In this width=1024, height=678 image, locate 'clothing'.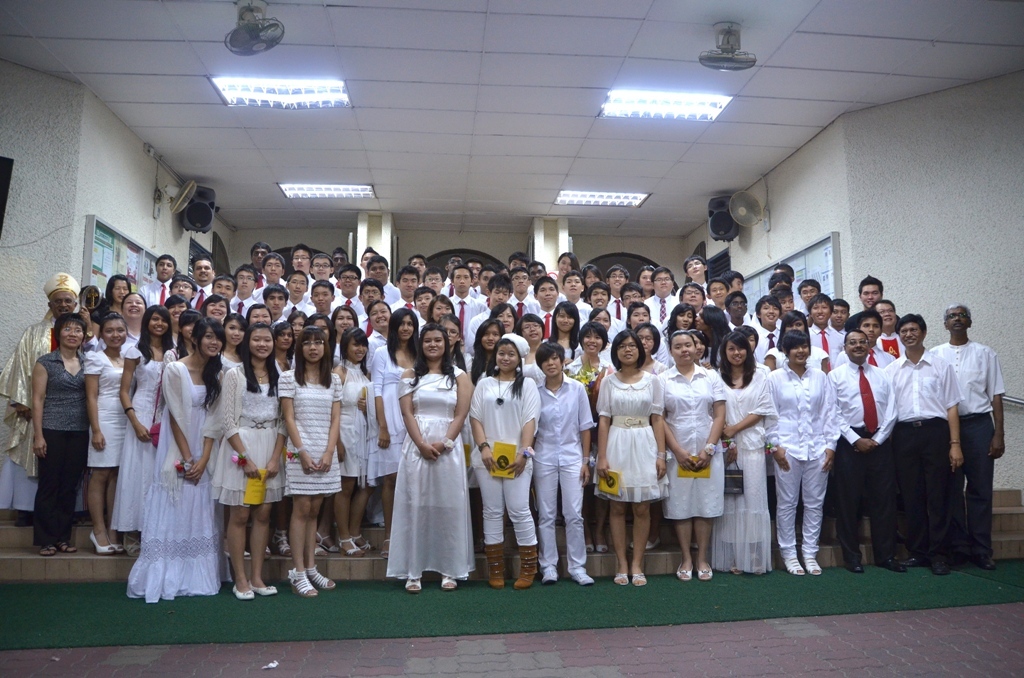
Bounding box: <bbox>535, 375, 594, 571</bbox>.
